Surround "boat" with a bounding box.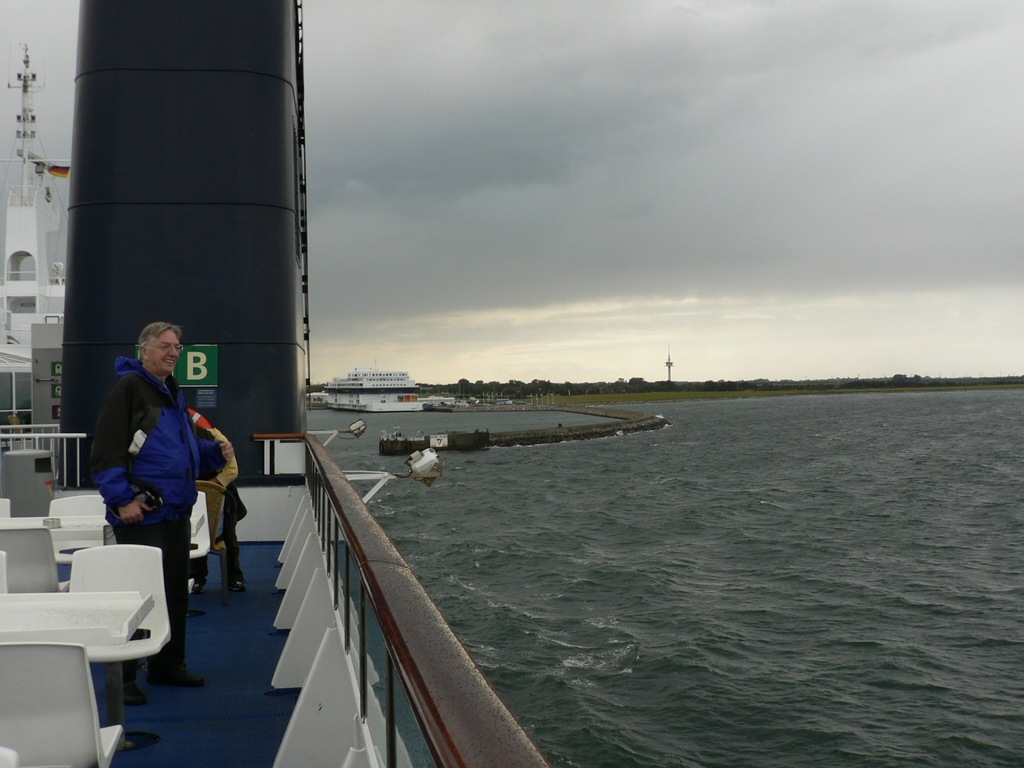
(x1=0, y1=0, x2=547, y2=767).
